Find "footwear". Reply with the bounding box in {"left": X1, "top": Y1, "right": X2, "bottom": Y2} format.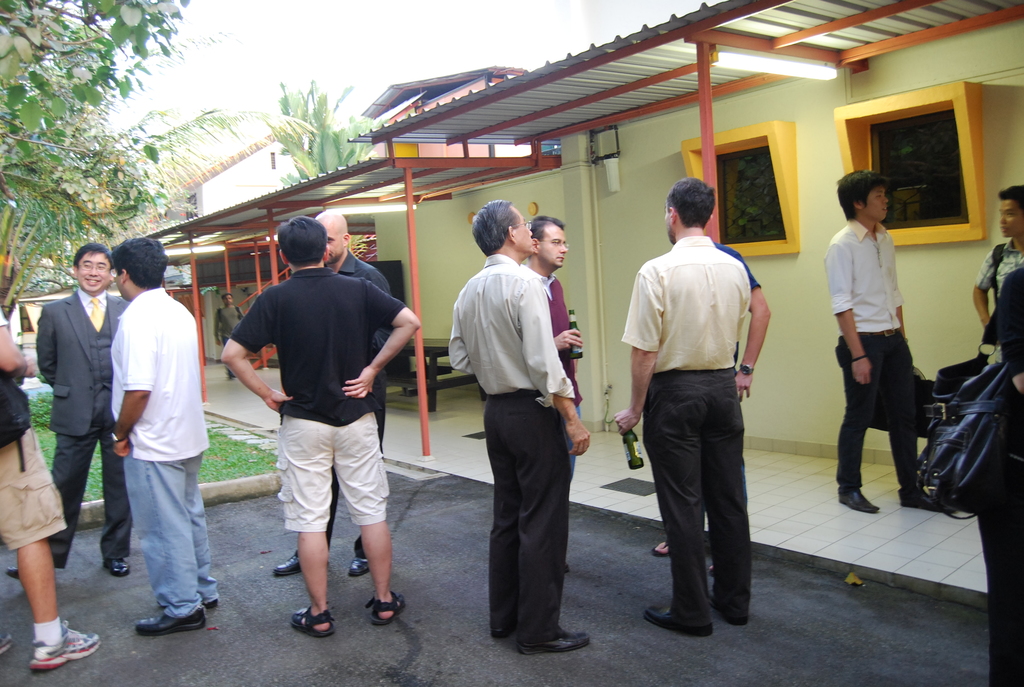
{"left": 289, "top": 604, "right": 336, "bottom": 637}.
